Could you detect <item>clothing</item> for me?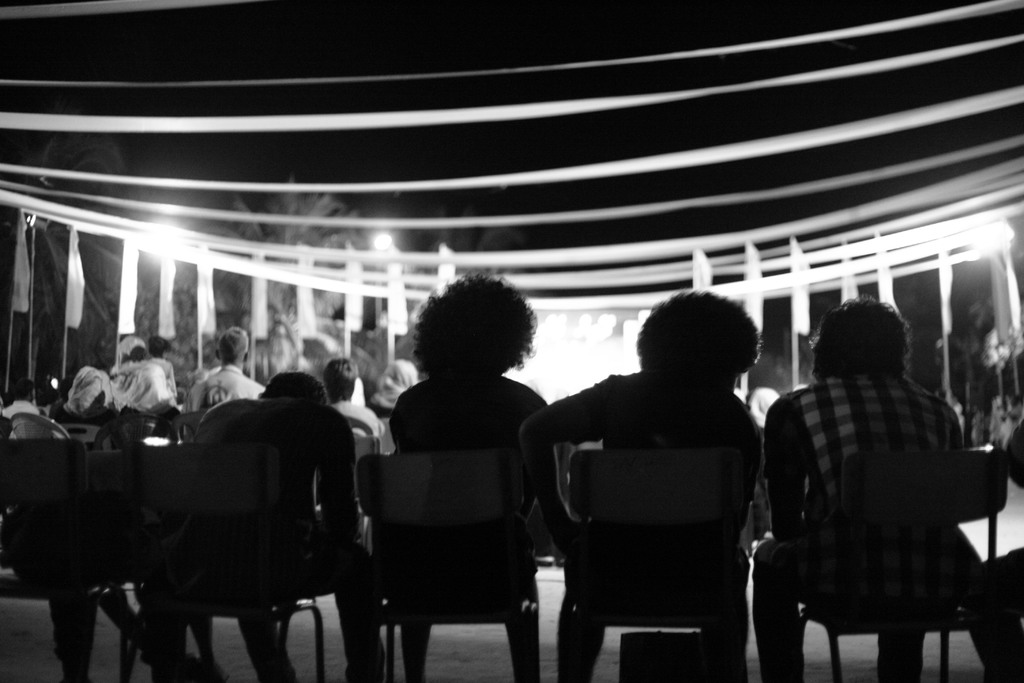
Detection result: {"x1": 329, "y1": 397, "x2": 387, "y2": 441}.
